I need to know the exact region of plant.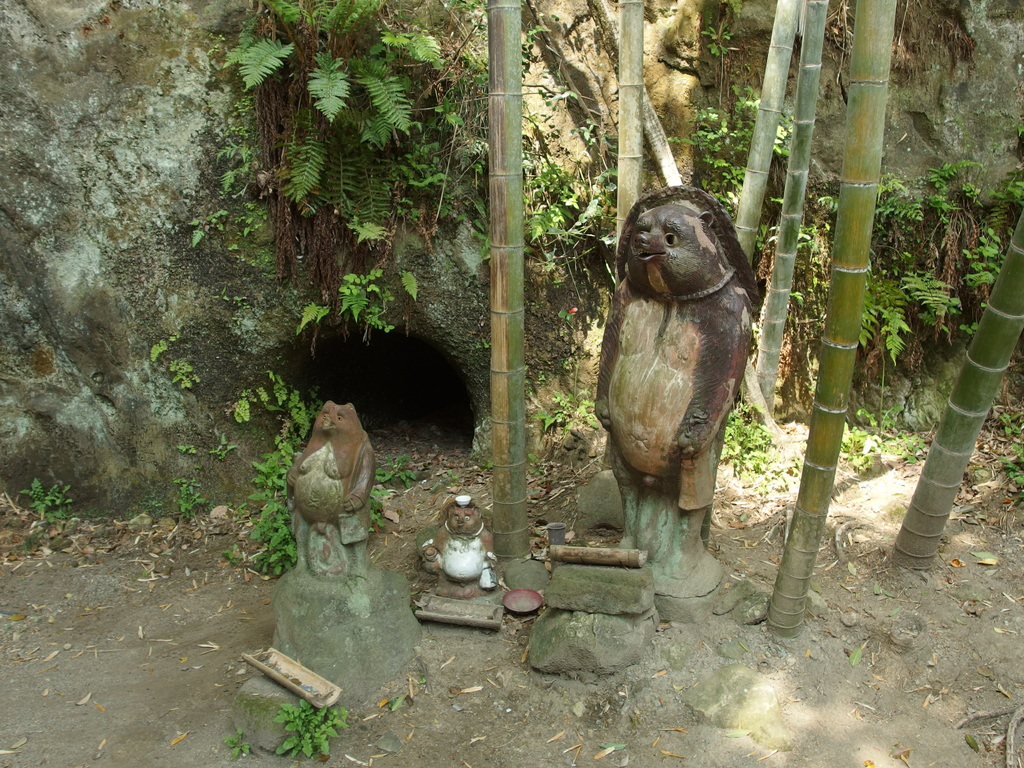
Region: (left=227, top=369, right=333, bottom=577).
